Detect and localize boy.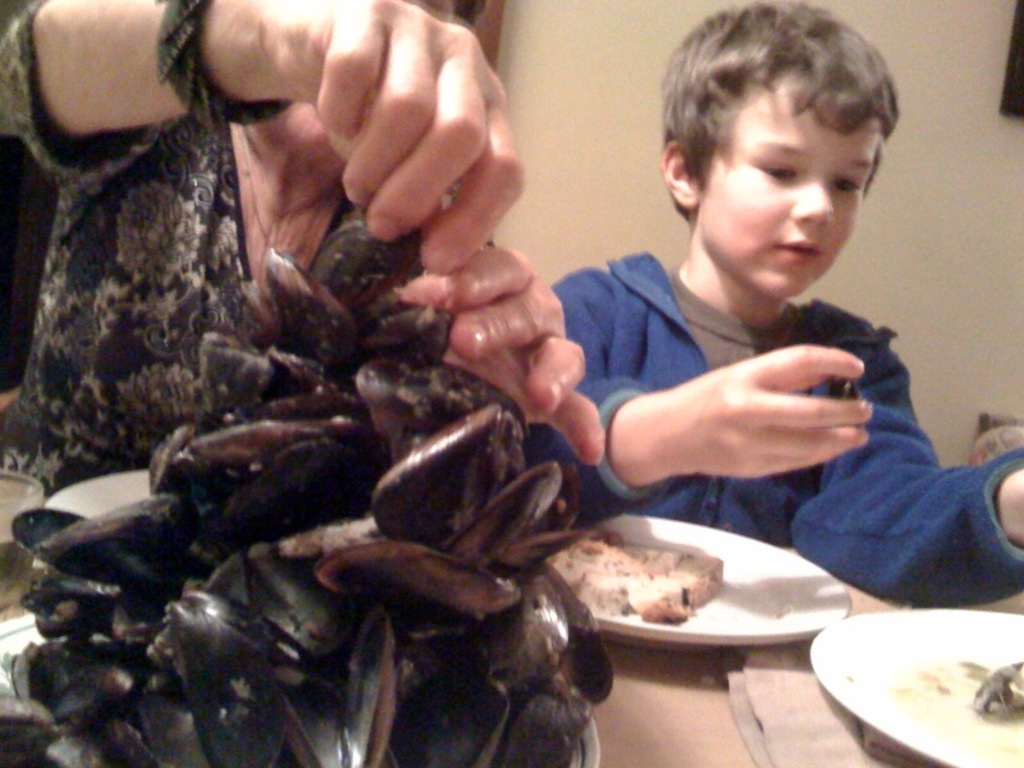
Localized at box=[397, 45, 955, 666].
